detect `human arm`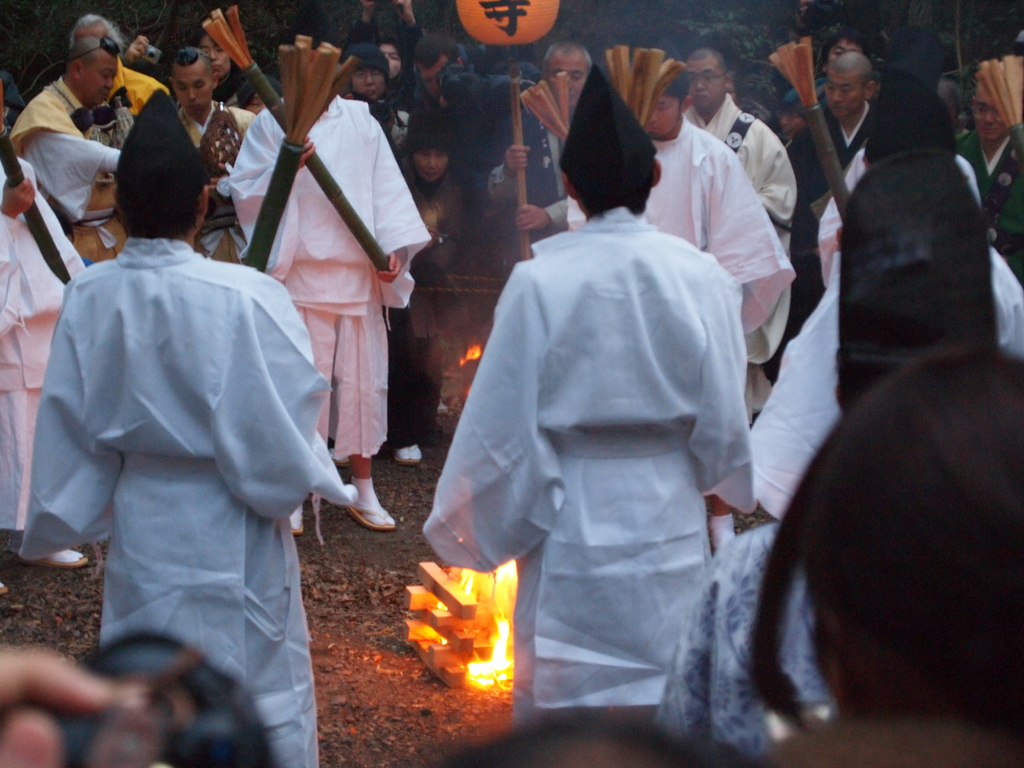
crop(11, 127, 122, 171)
